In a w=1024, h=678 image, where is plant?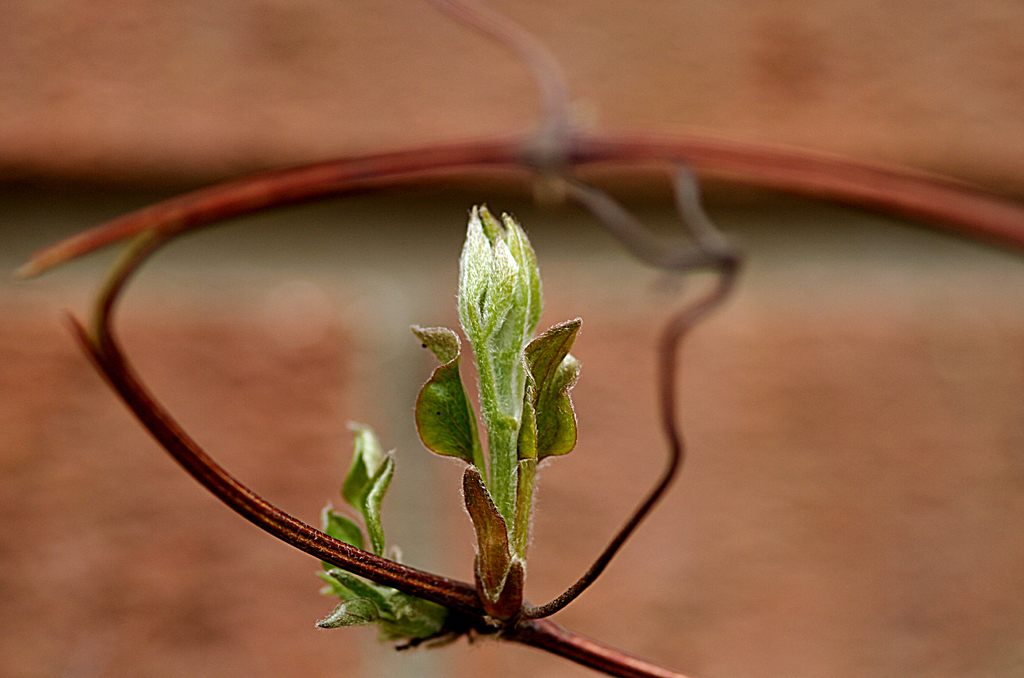
410, 205, 584, 651.
